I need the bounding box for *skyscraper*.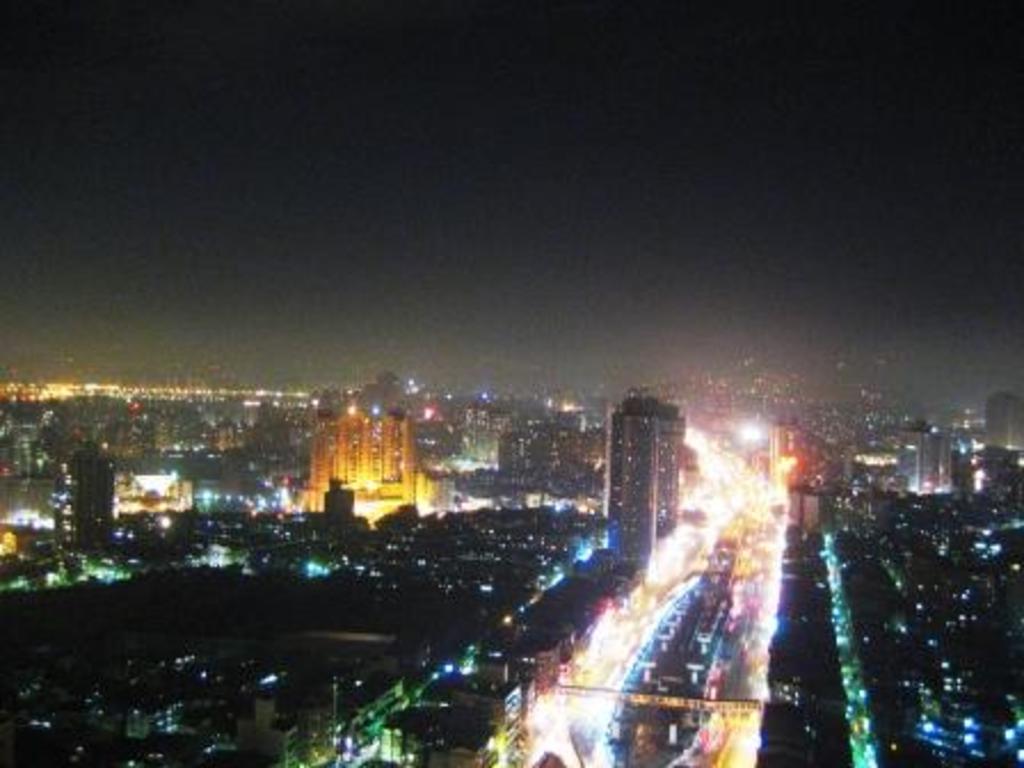
Here it is: detection(601, 395, 681, 583).
